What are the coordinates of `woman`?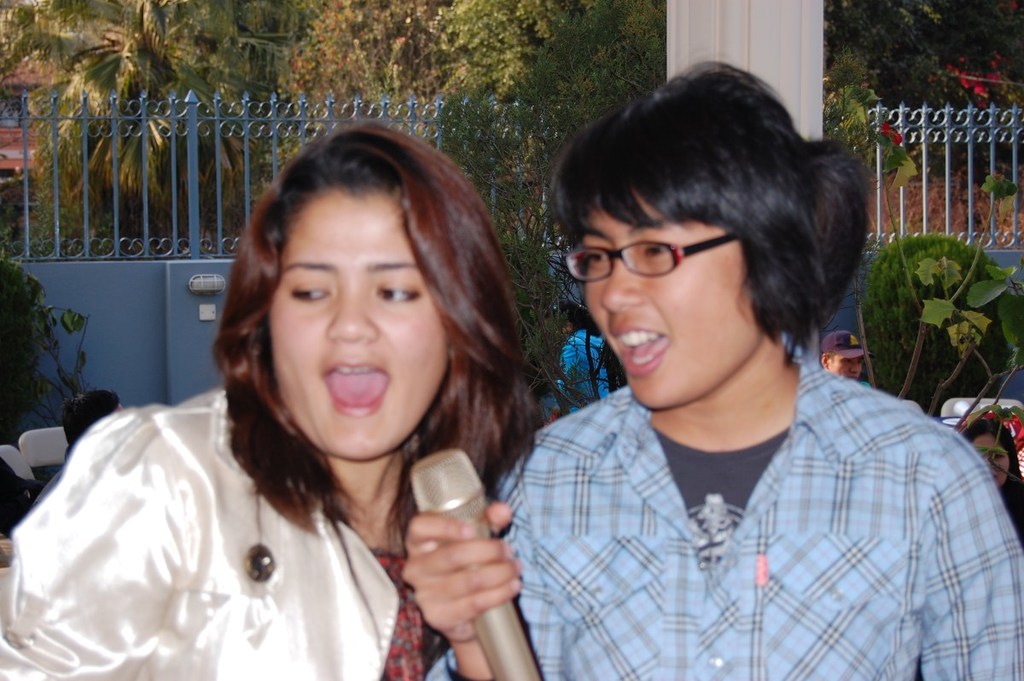
[x1=404, y1=60, x2=1023, y2=680].
